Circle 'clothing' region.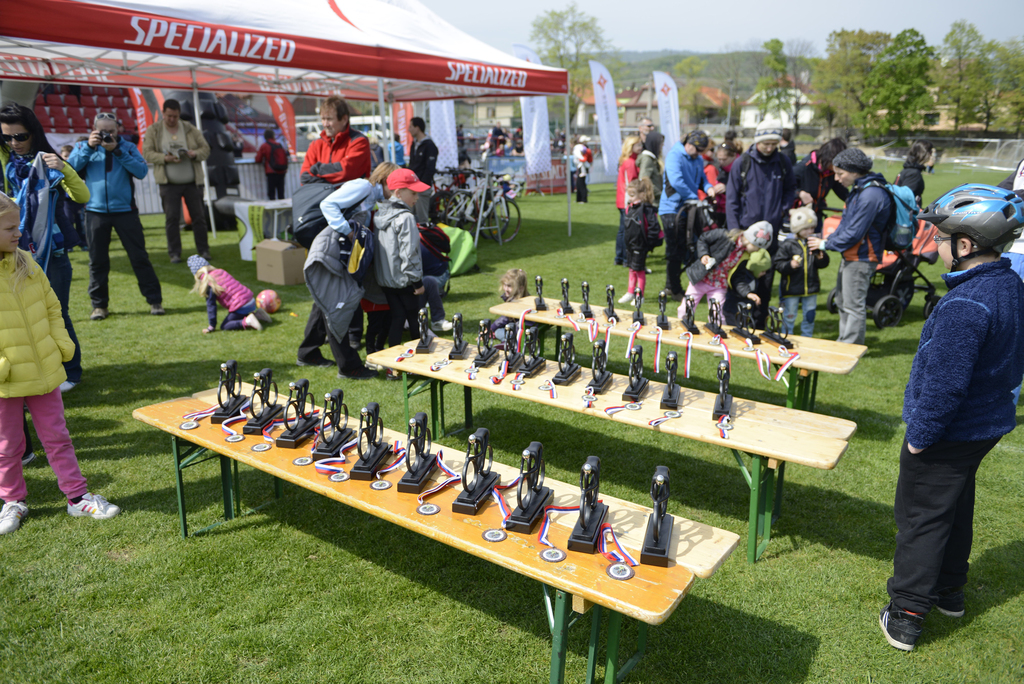
Region: [780, 151, 851, 295].
